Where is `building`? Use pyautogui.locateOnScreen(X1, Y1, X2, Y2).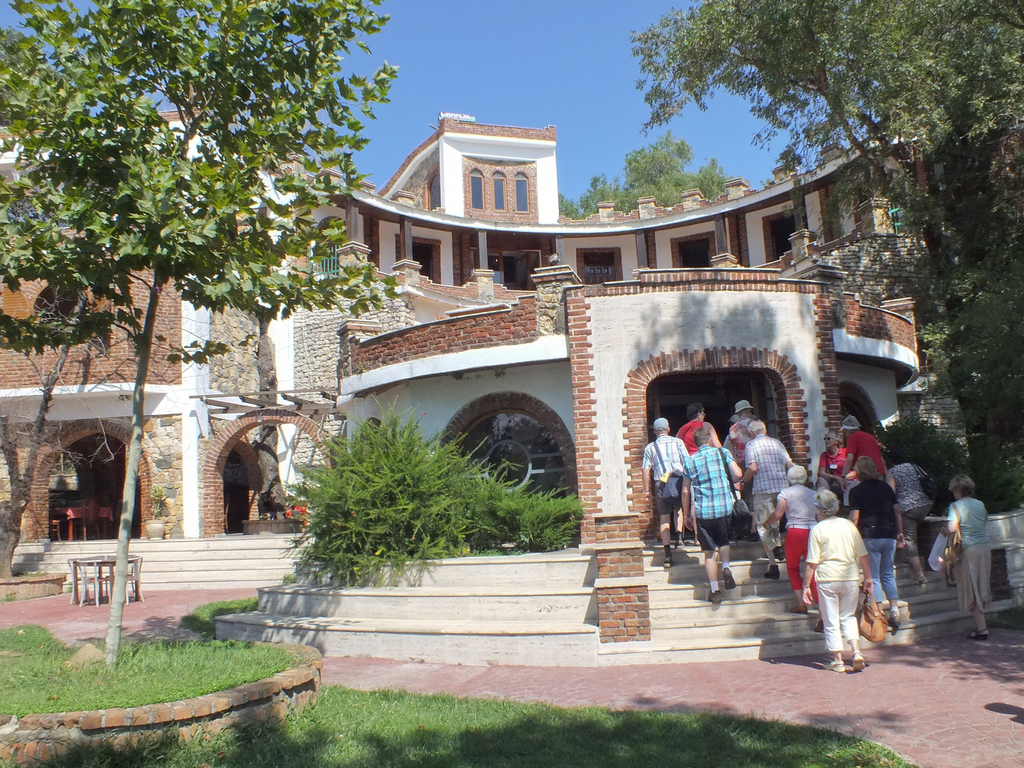
pyautogui.locateOnScreen(0, 106, 1023, 667).
